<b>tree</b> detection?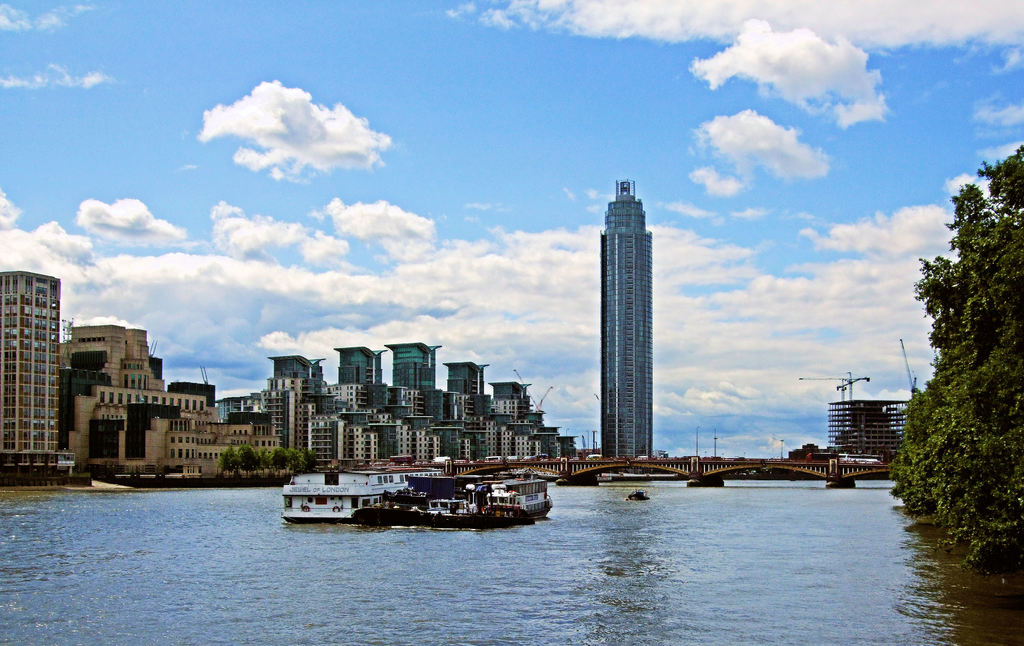
bbox(883, 146, 1023, 572)
